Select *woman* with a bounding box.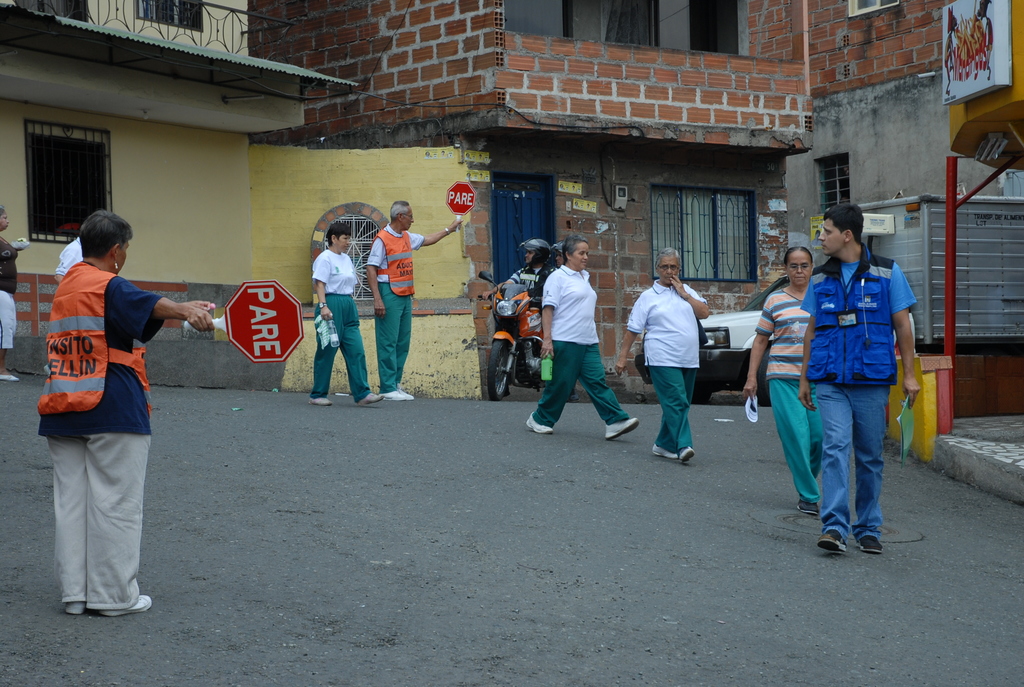
select_region(529, 240, 641, 441).
